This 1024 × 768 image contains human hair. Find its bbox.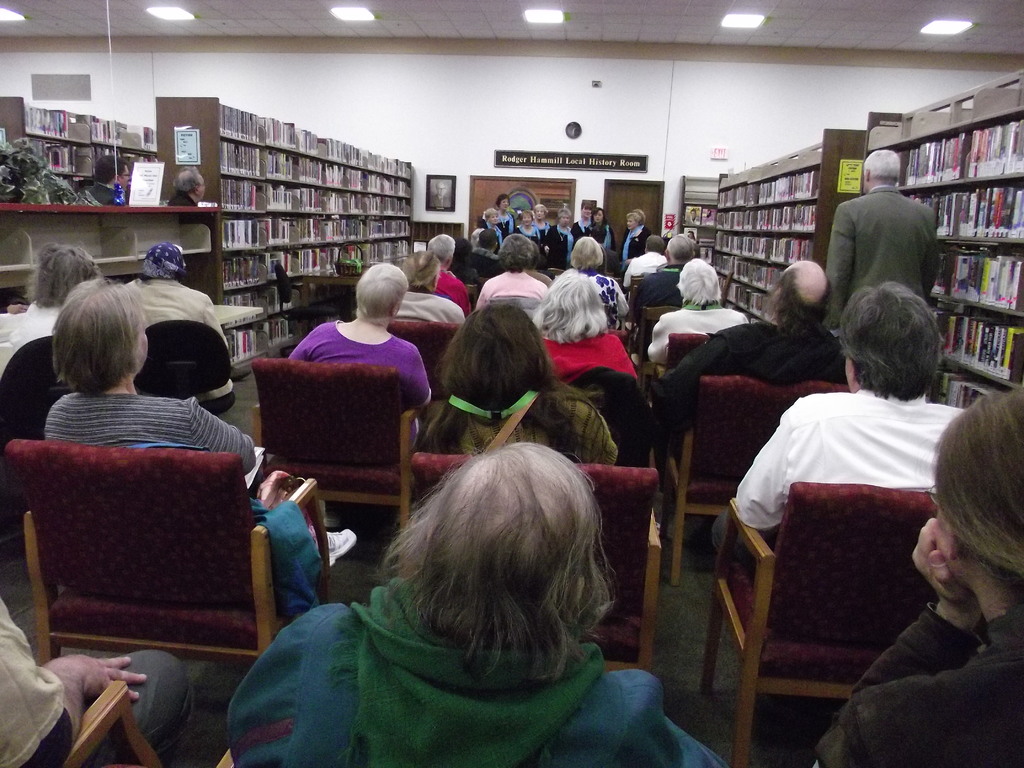
173, 163, 207, 192.
